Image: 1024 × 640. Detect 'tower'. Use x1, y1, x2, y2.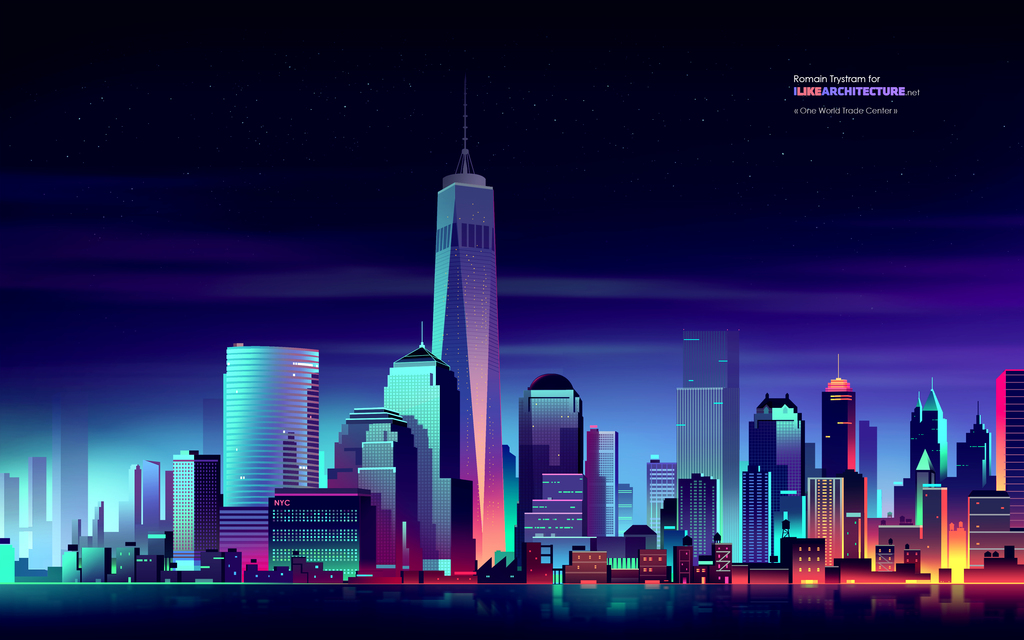
751, 400, 805, 555.
